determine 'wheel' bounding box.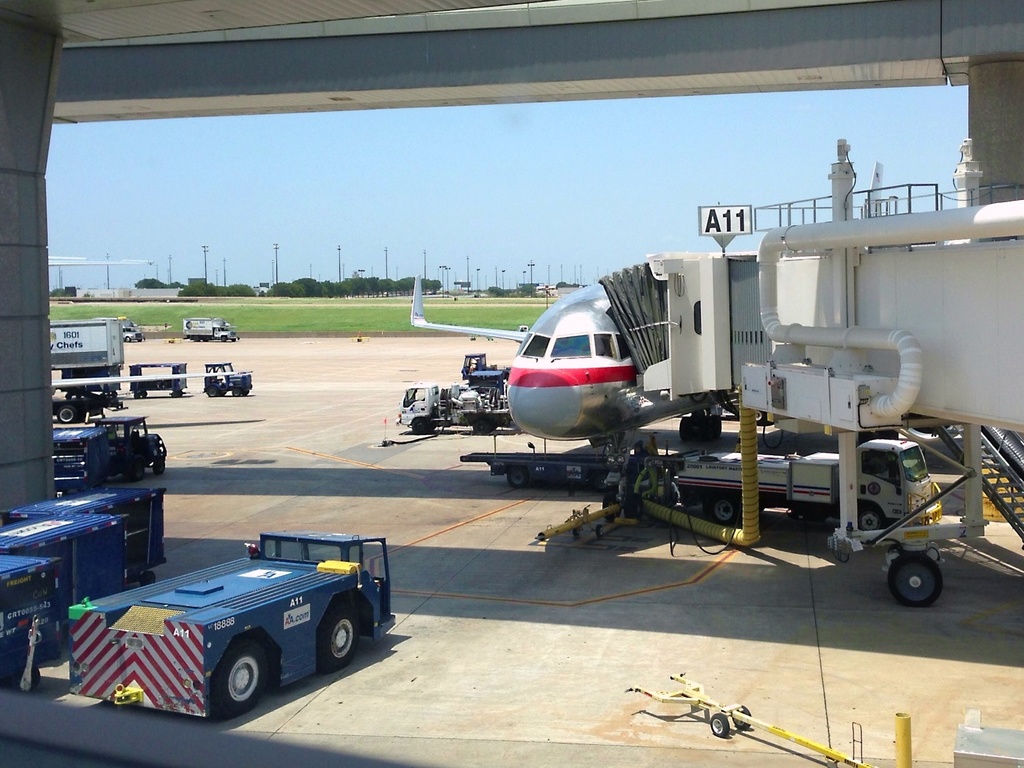
Determined: left=55, top=400, right=78, bottom=425.
